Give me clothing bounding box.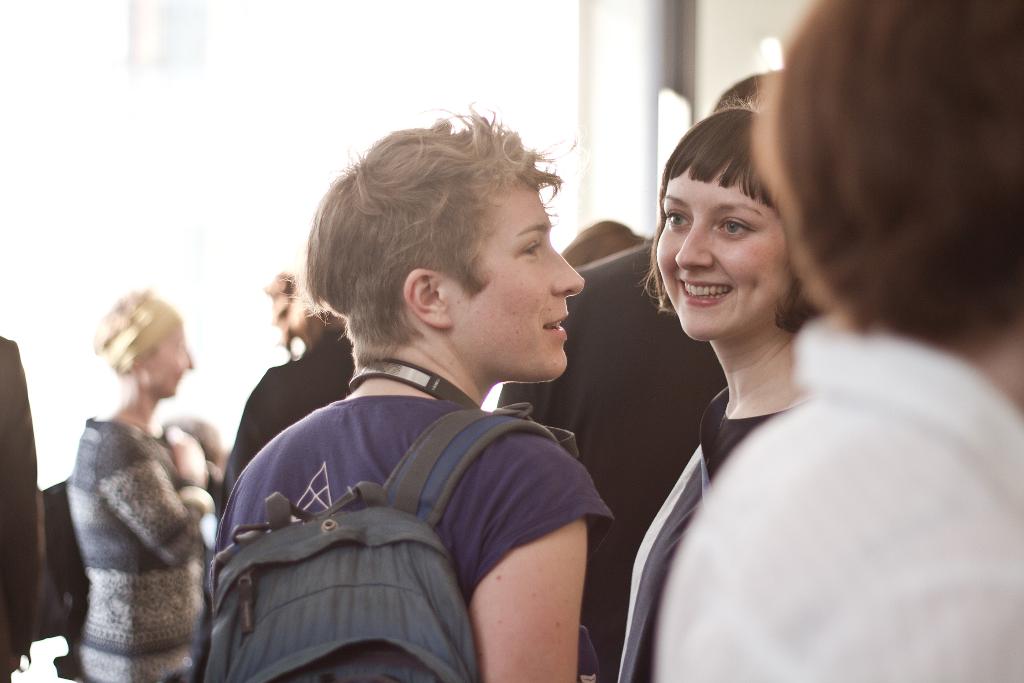
(493,227,724,674).
